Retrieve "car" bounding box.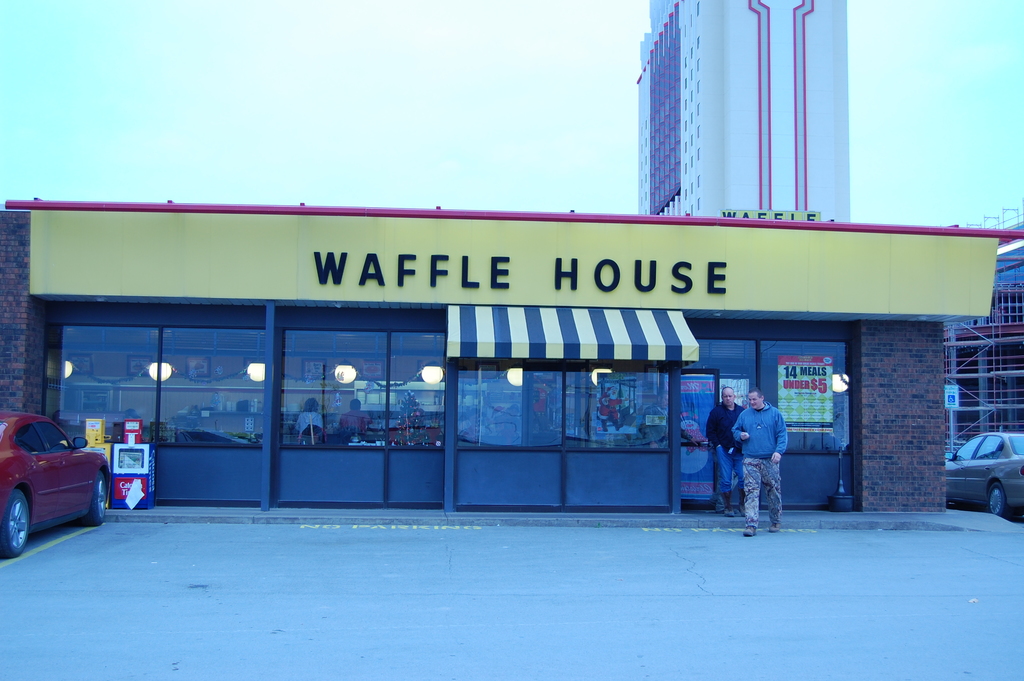
Bounding box: (942, 430, 1023, 521).
